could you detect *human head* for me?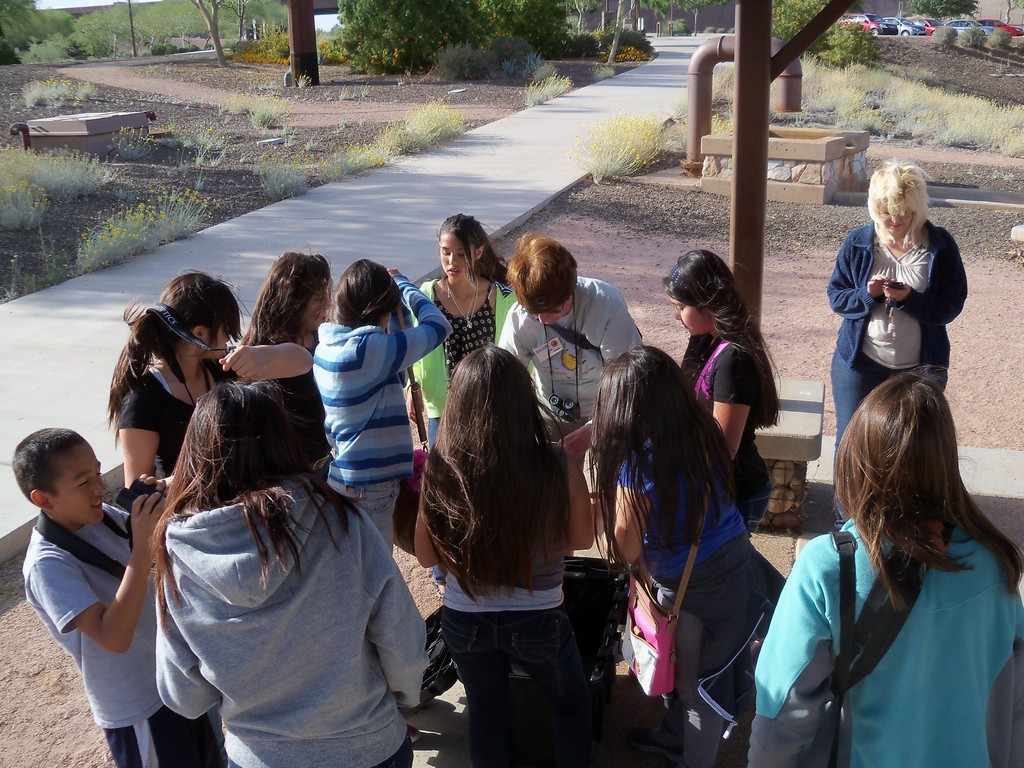
Detection result: 865:159:929:241.
